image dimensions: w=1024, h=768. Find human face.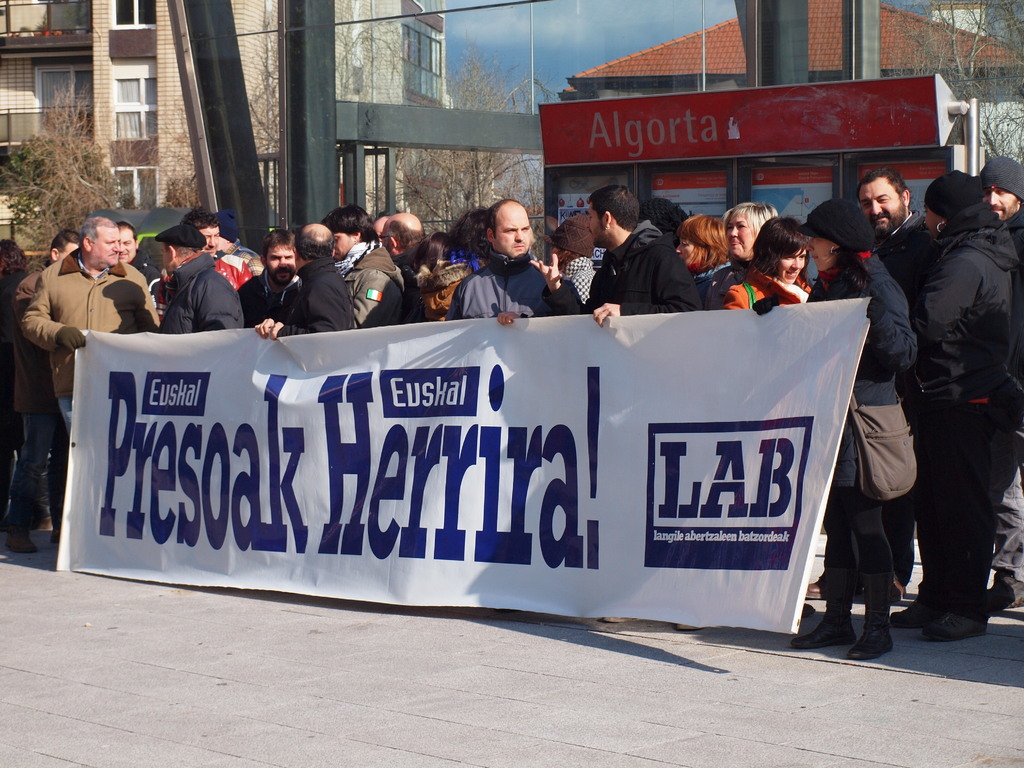
201, 225, 222, 255.
